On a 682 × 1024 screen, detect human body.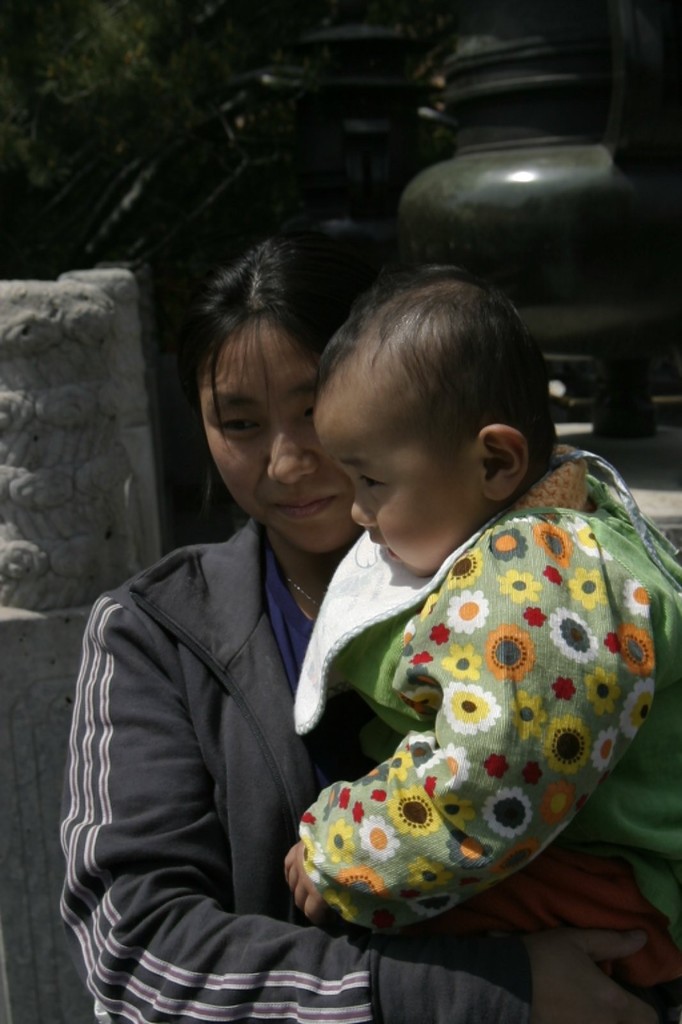
box=[278, 267, 681, 1023].
